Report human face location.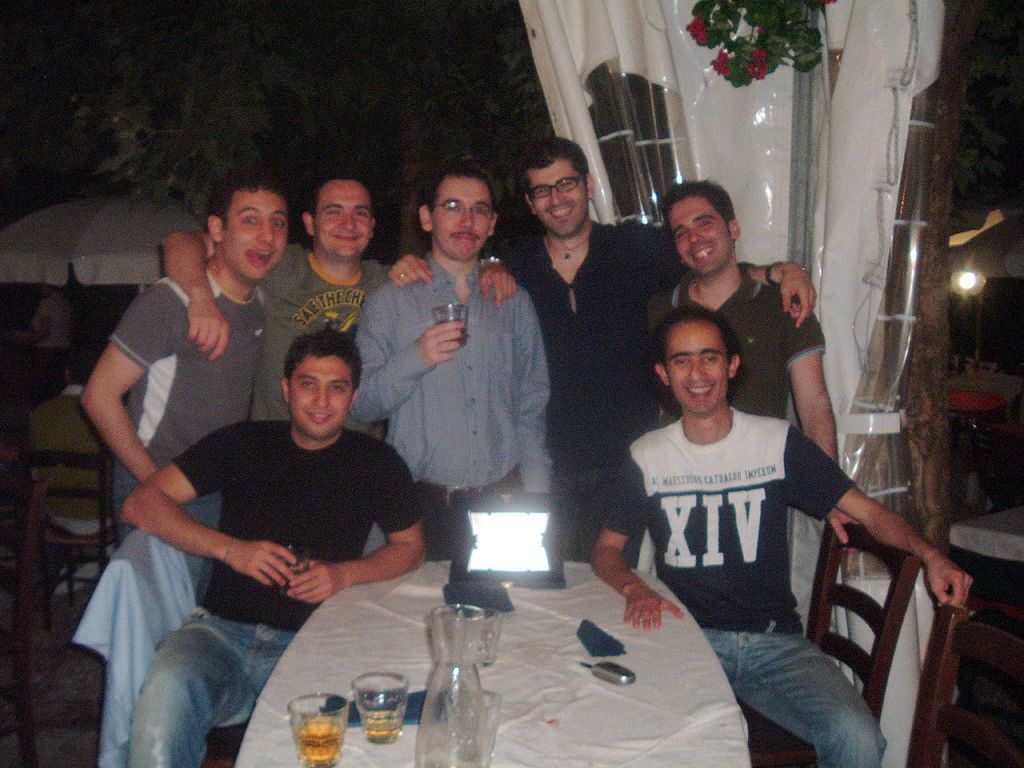
Report: region(523, 150, 586, 236).
